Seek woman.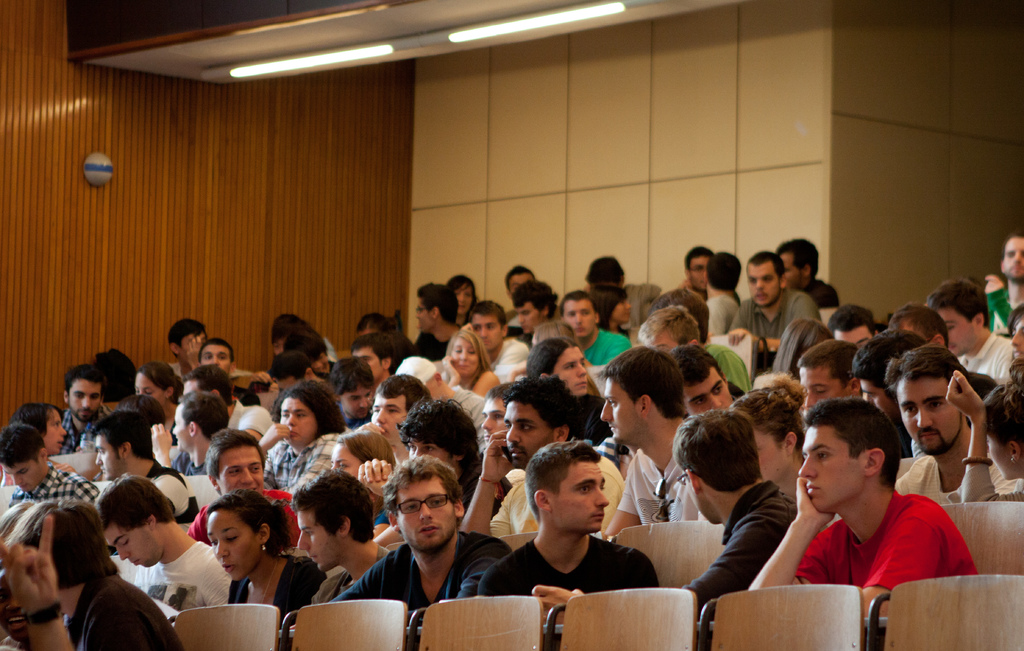
(x1=259, y1=378, x2=349, y2=510).
